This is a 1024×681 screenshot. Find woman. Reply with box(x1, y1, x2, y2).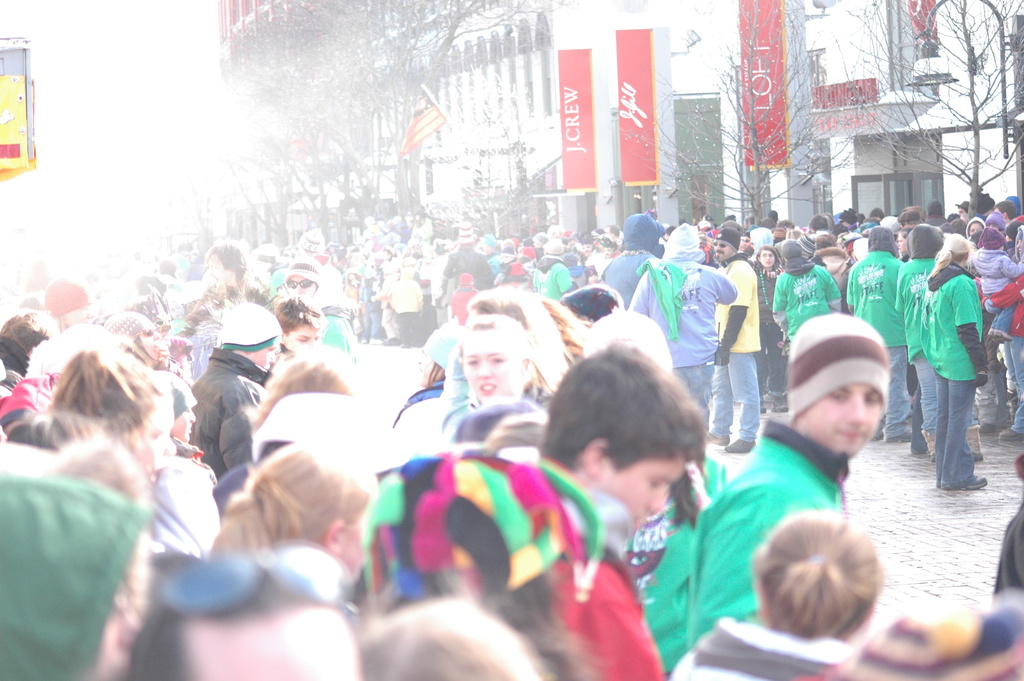
box(666, 509, 900, 680).
